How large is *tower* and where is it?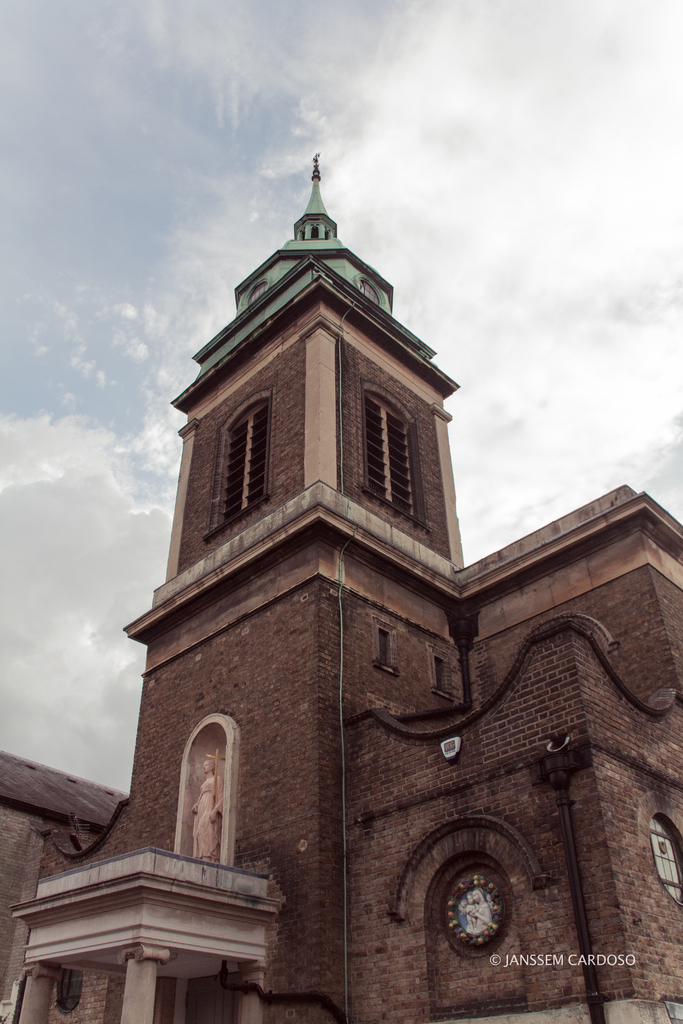
Bounding box: rect(0, 155, 682, 1023).
